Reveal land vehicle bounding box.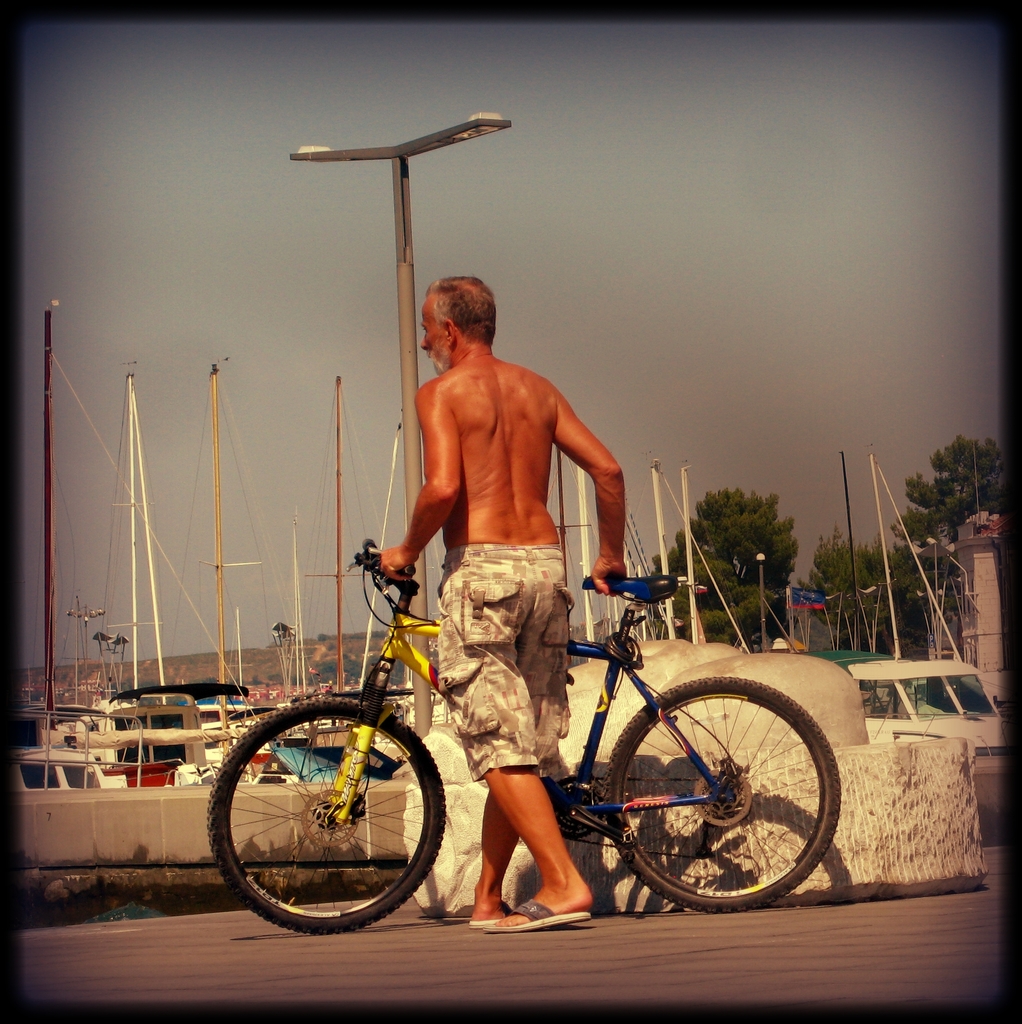
Revealed: (left=226, top=572, right=863, bottom=961).
